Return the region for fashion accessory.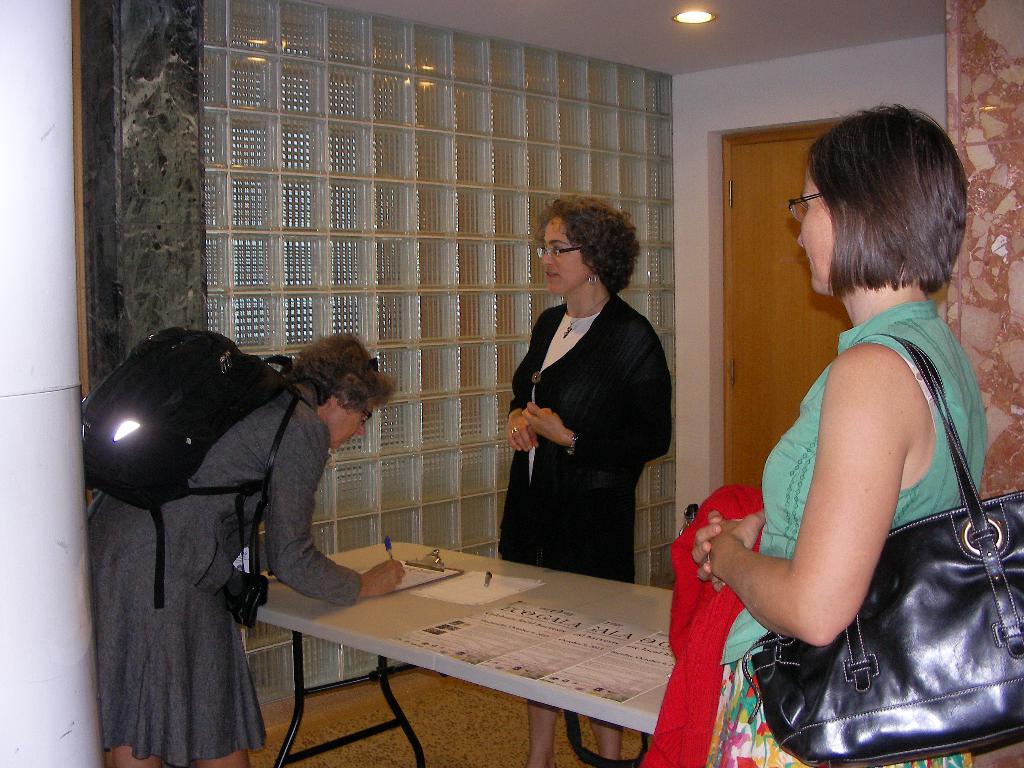
x1=742 y1=333 x2=1023 y2=767.
